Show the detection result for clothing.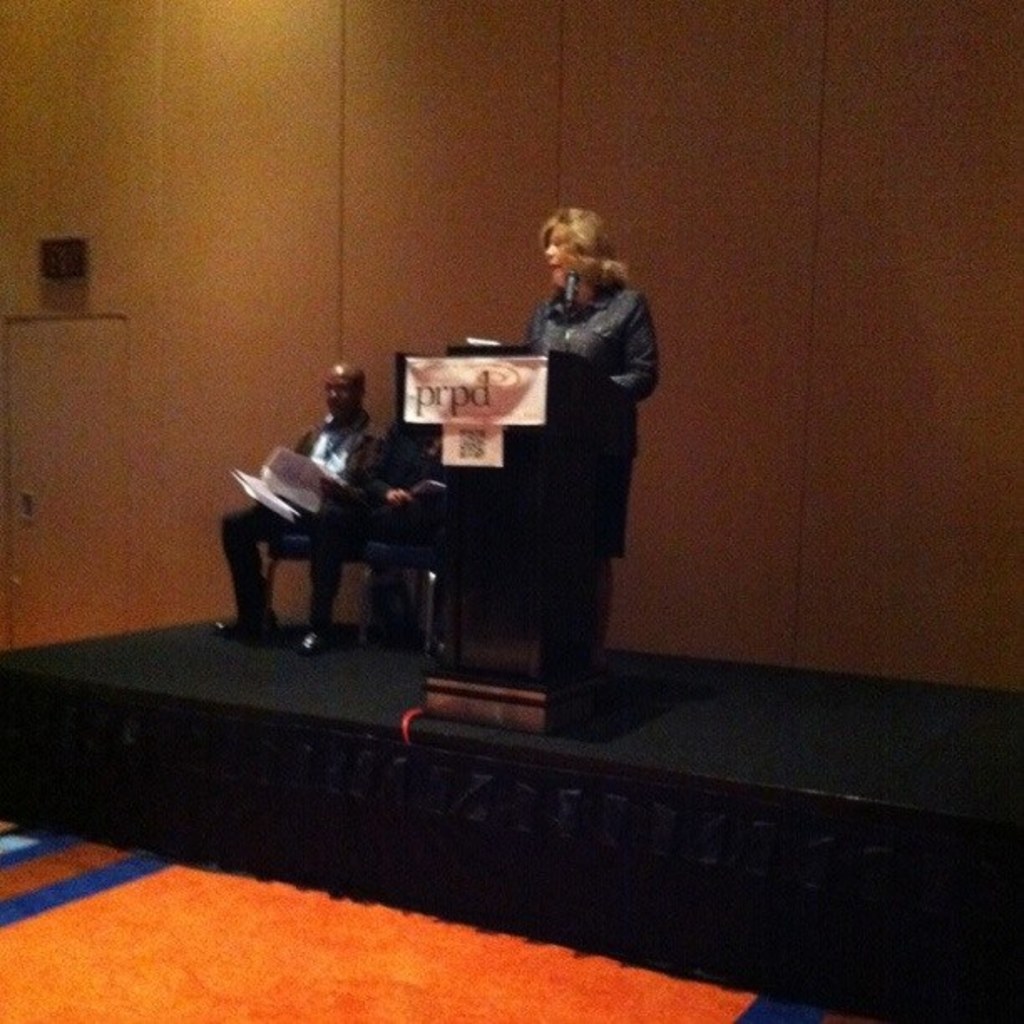
{"left": 238, "top": 418, "right": 373, "bottom": 619}.
